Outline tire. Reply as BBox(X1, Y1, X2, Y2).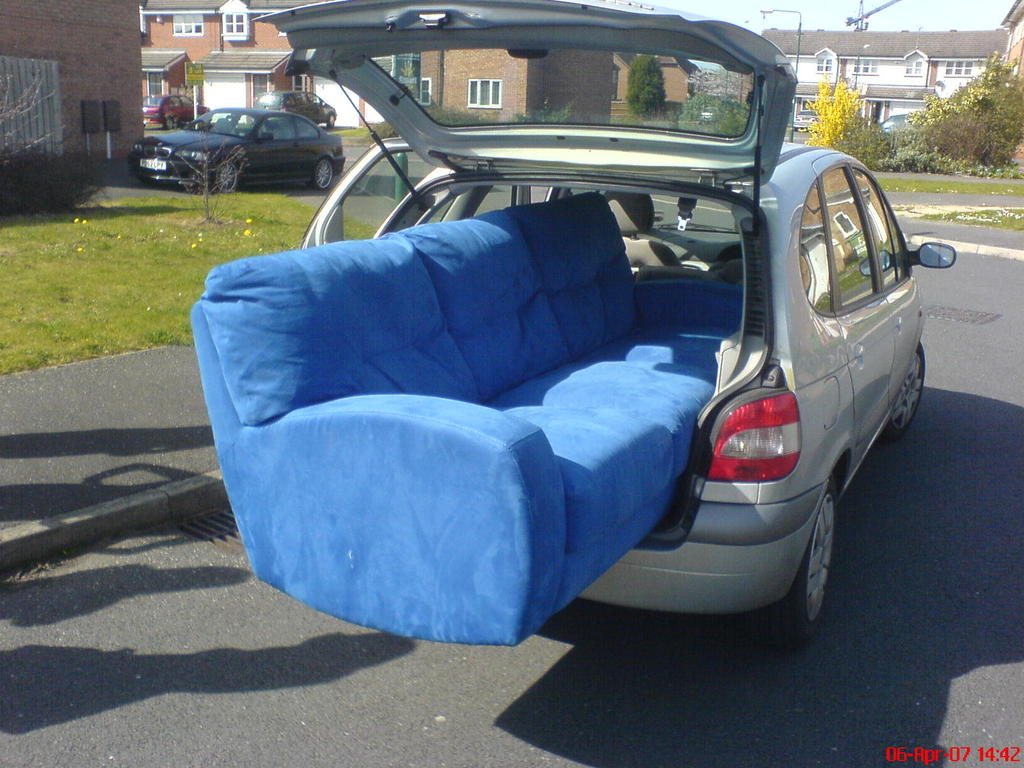
BBox(209, 148, 243, 195).
